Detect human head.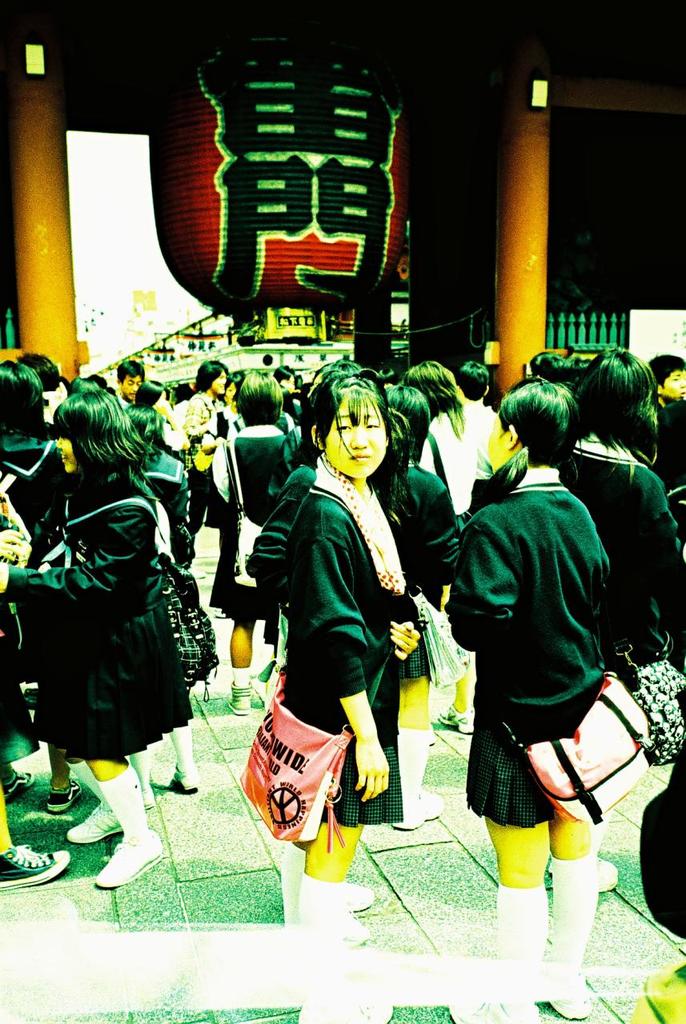
Detected at x1=390 y1=385 x2=423 y2=458.
